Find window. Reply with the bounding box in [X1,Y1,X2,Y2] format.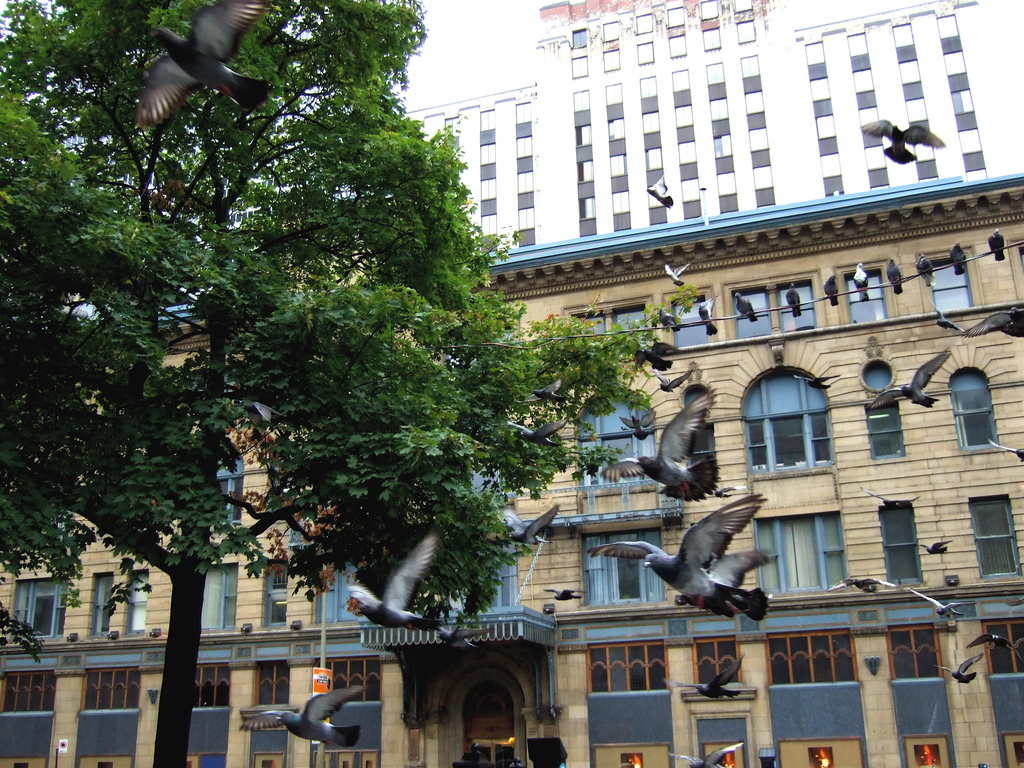
[609,301,644,339].
